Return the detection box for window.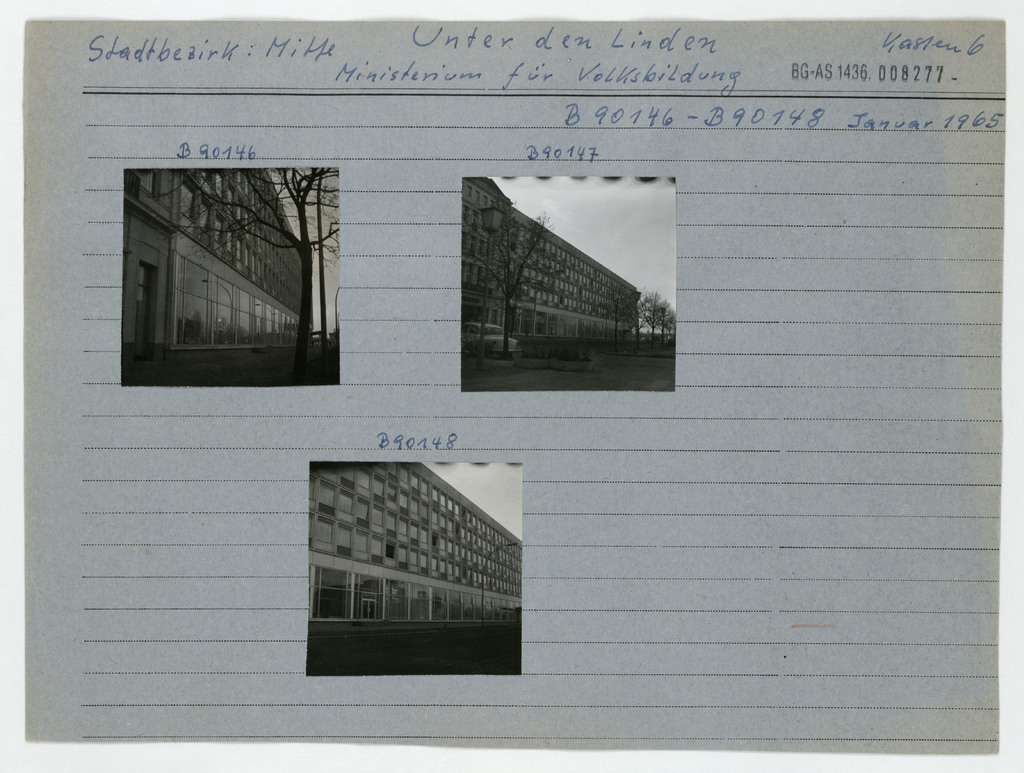
311:516:338:542.
